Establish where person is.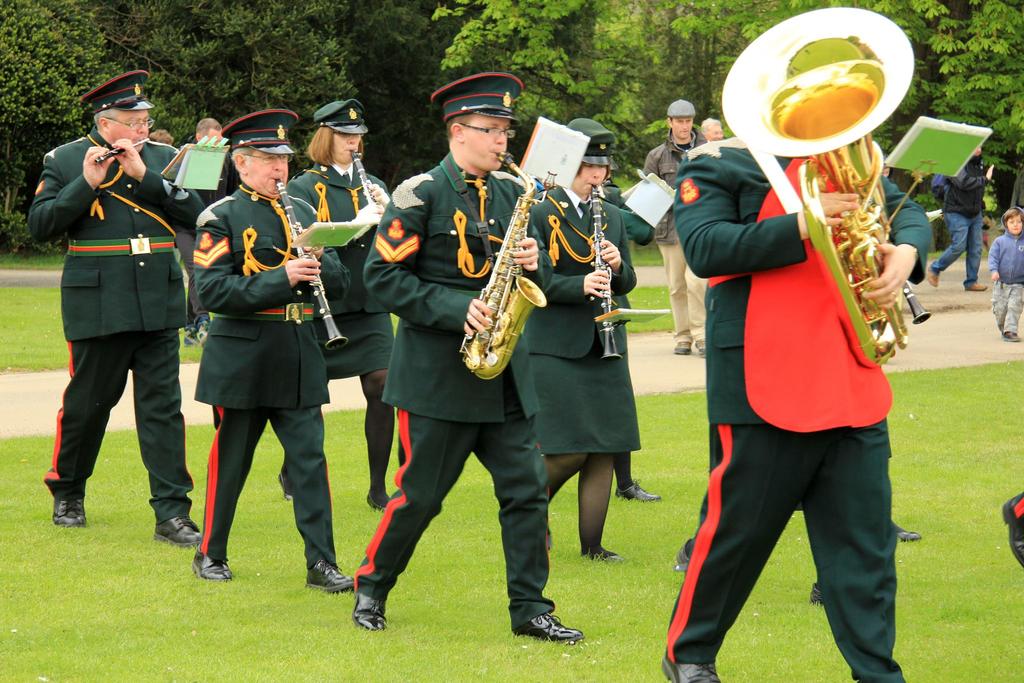
Established at crop(148, 126, 172, 150).
